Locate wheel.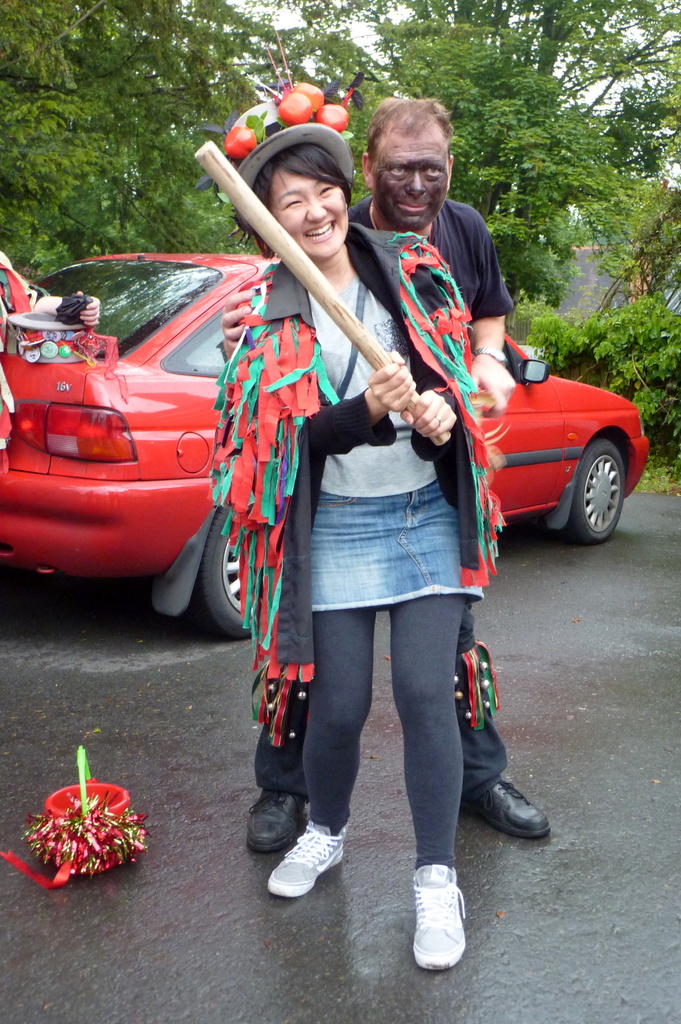
Bounding box: BBox(191, 504, 256, 646).
